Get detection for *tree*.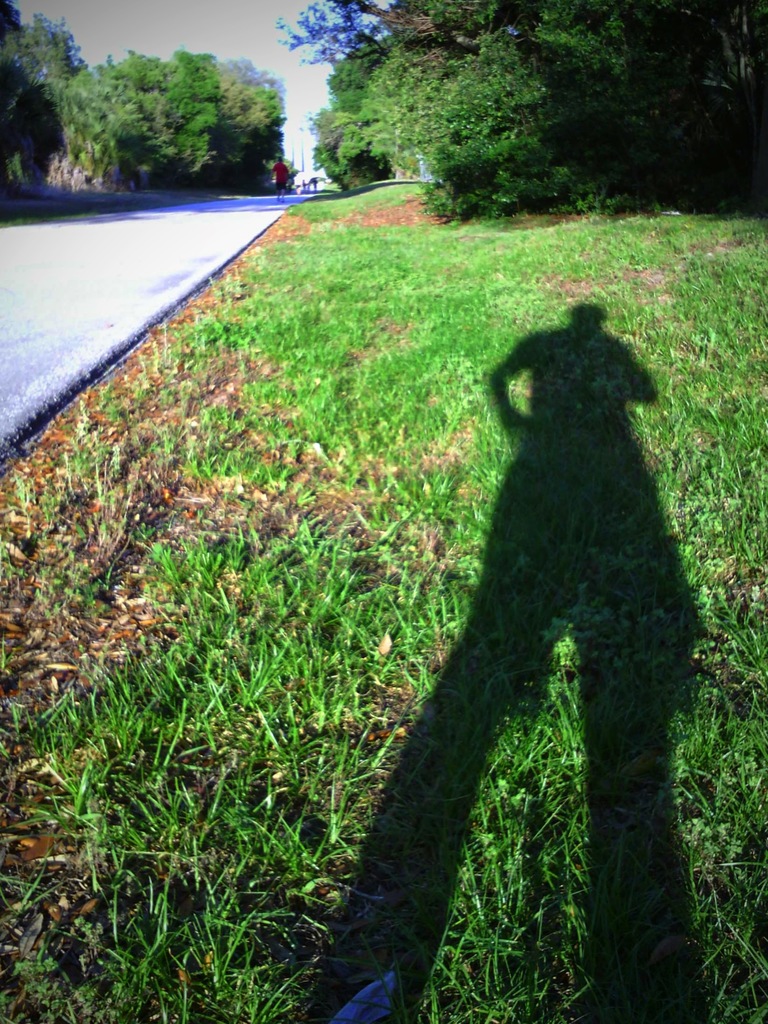
Detection: {"left": 252, "top": 0, "right": 373, "bottom": 70}.
